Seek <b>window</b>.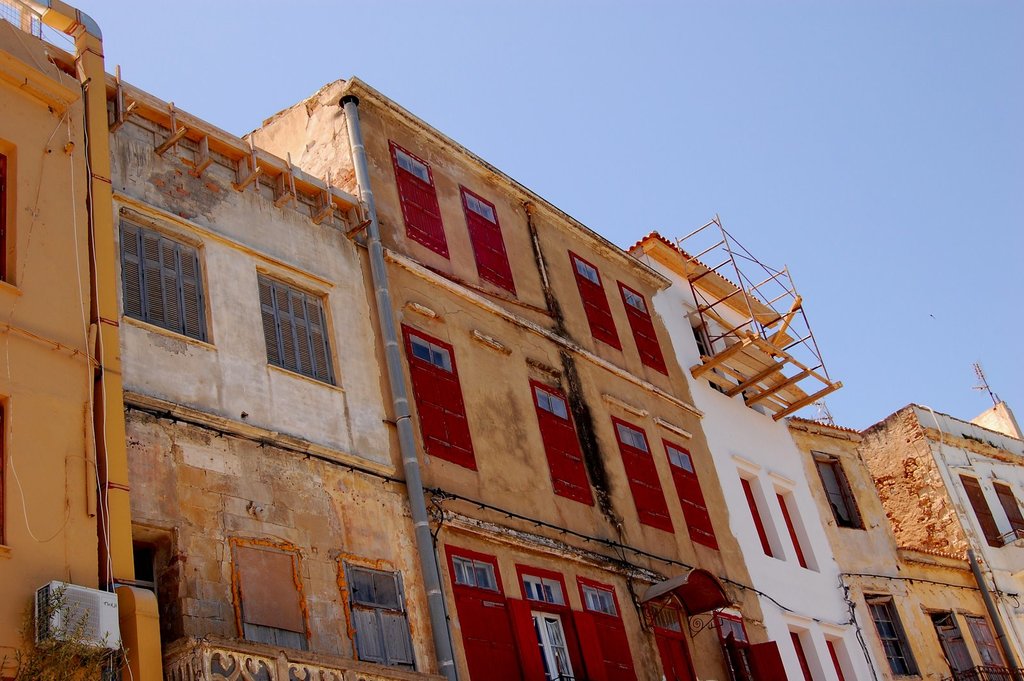
{"x1": 736, "y1": 468, "x2": 785, "y2": 561}.
